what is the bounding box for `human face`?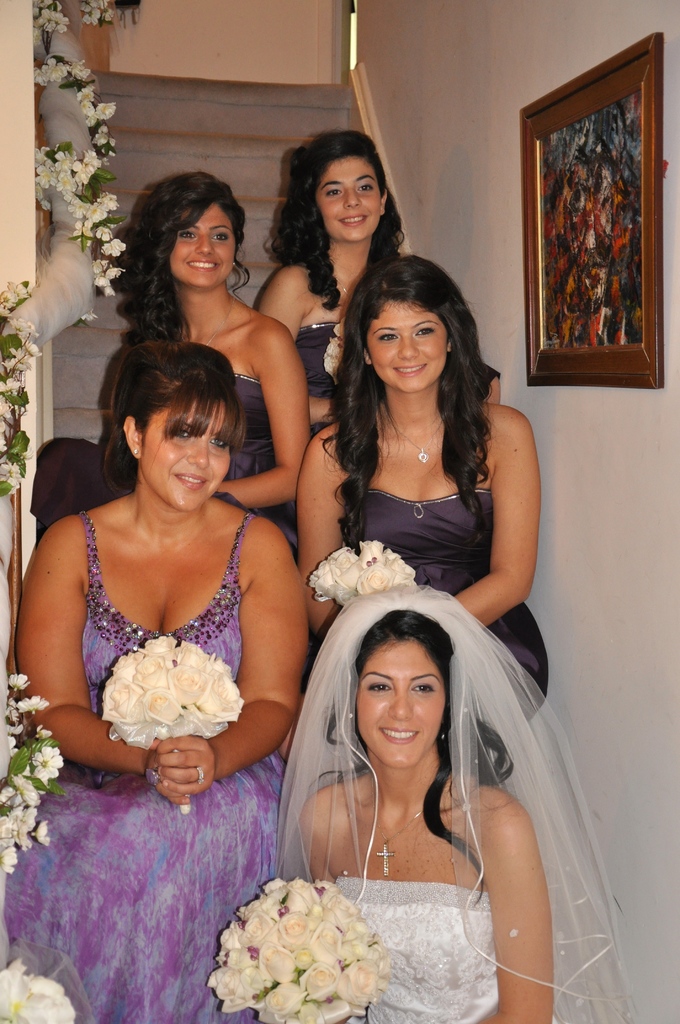
pyautogui.locateOnScreen(140, 400, 236, 508).
